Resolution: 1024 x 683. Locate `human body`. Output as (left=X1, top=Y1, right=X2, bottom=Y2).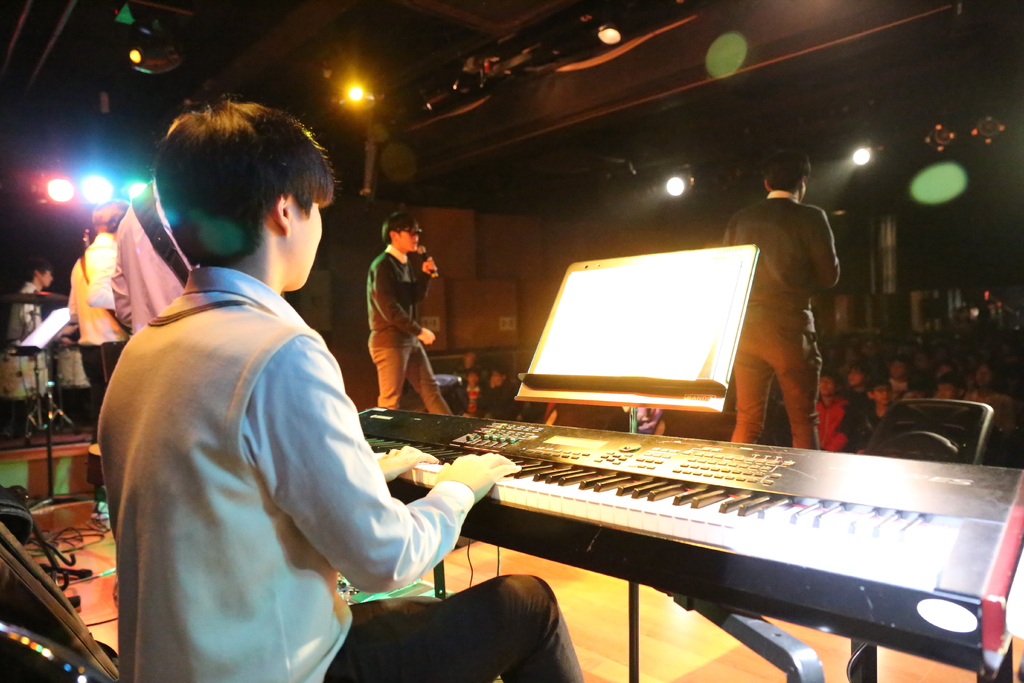
(left=880, top=352, right=909, bottom=404).
